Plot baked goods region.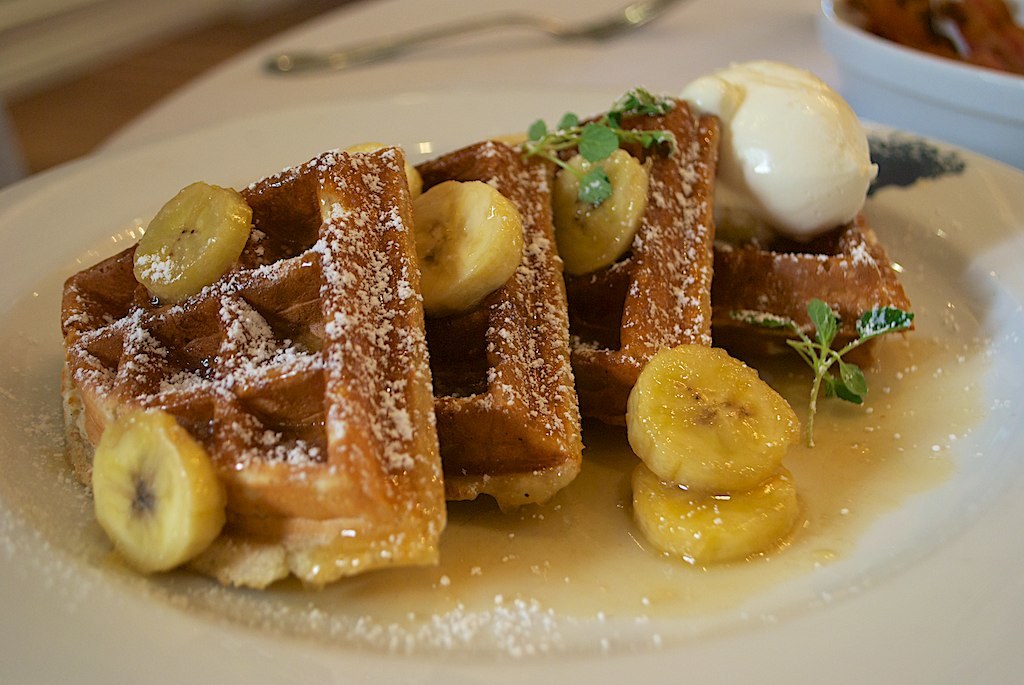
Plotted at (left=58, top=144, right=450, bottom=593).
